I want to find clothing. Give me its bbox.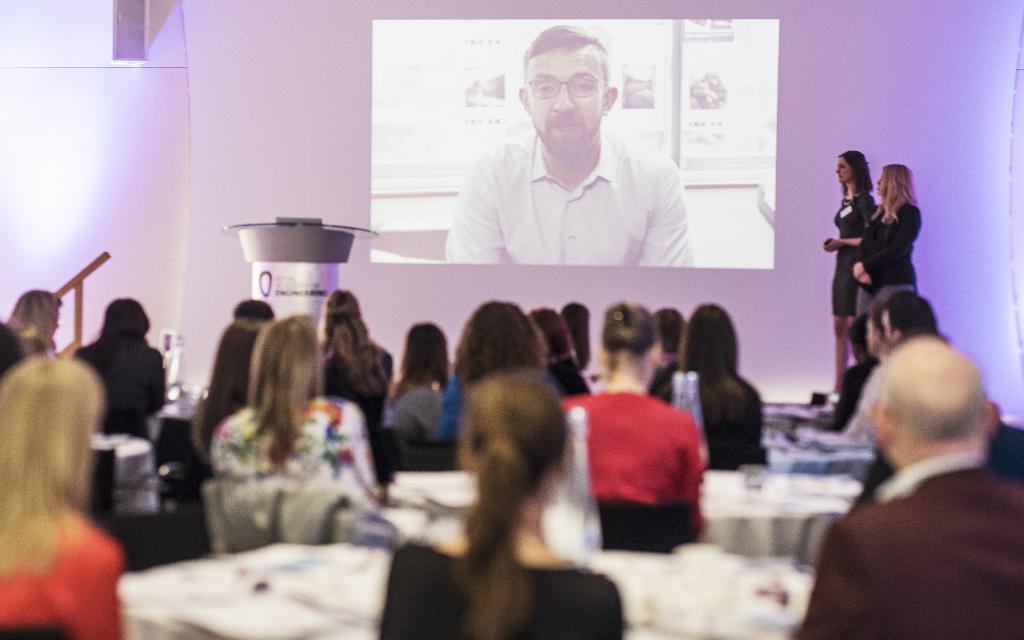
<bbox>446, 129, 694, 261</bbox>.
